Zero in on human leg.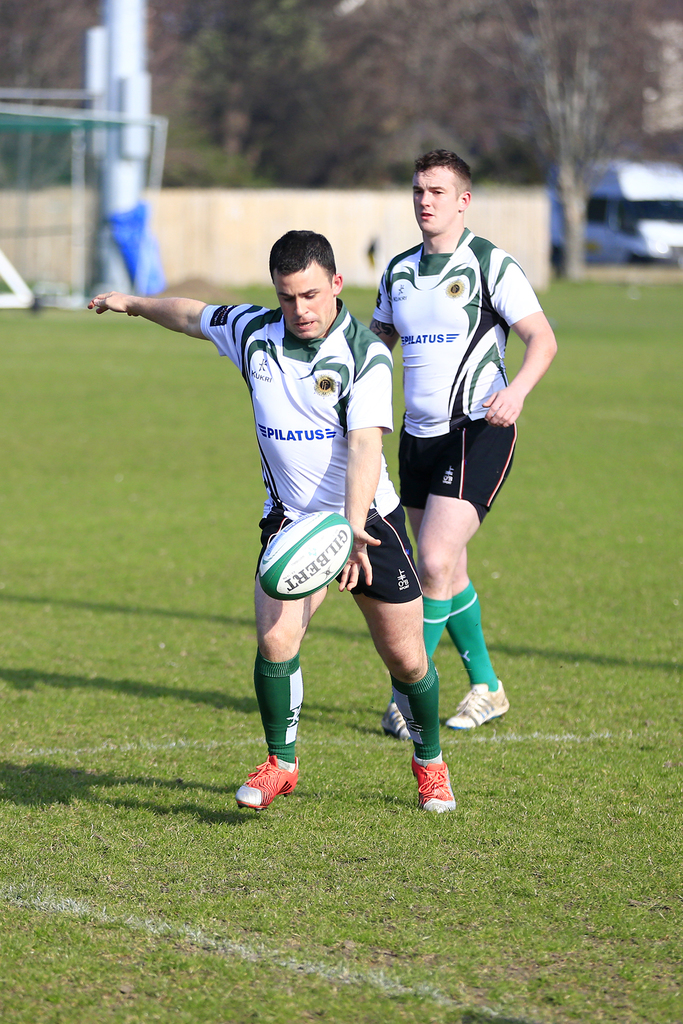
Zeroed in: l=354, t=507, r=445, b=818.
